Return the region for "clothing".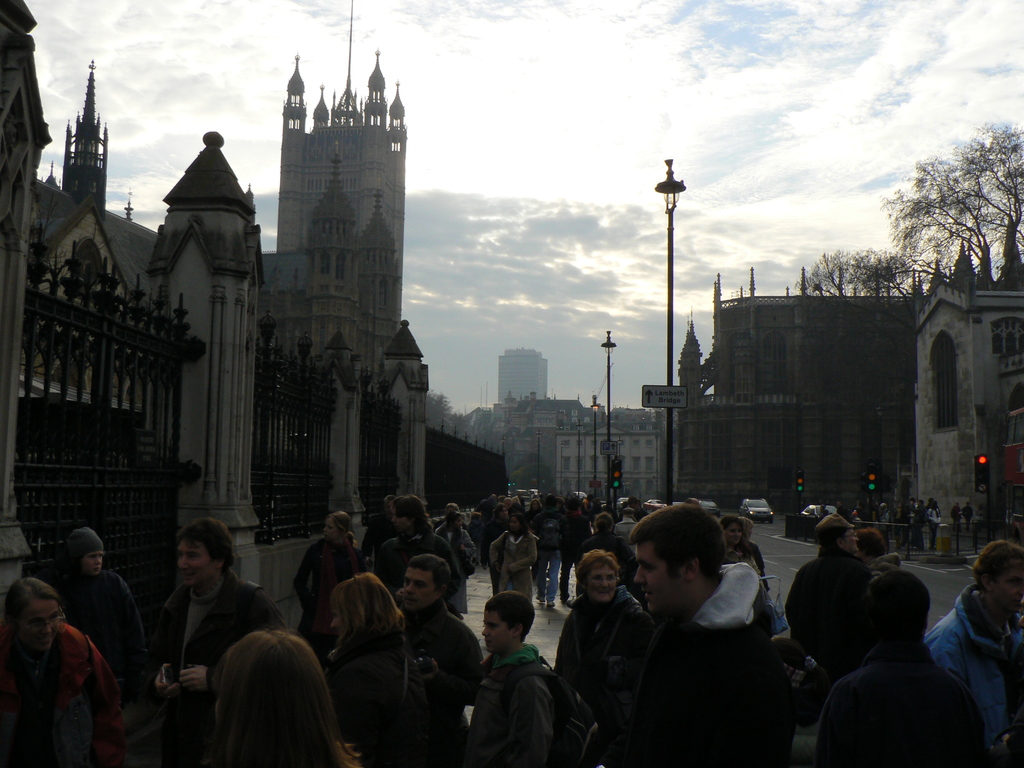
[929, 505, 941, 542].
